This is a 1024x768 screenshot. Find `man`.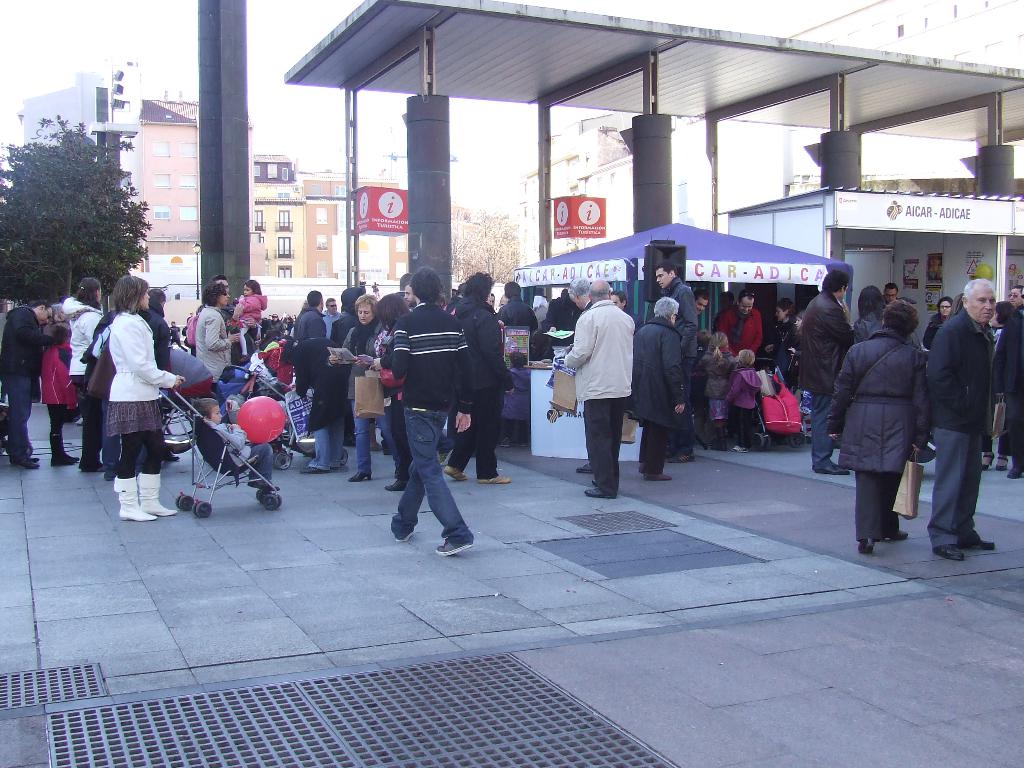
Bounding box: {"left": 543, "top": 294, "right": 584, "bottom": 358}.
